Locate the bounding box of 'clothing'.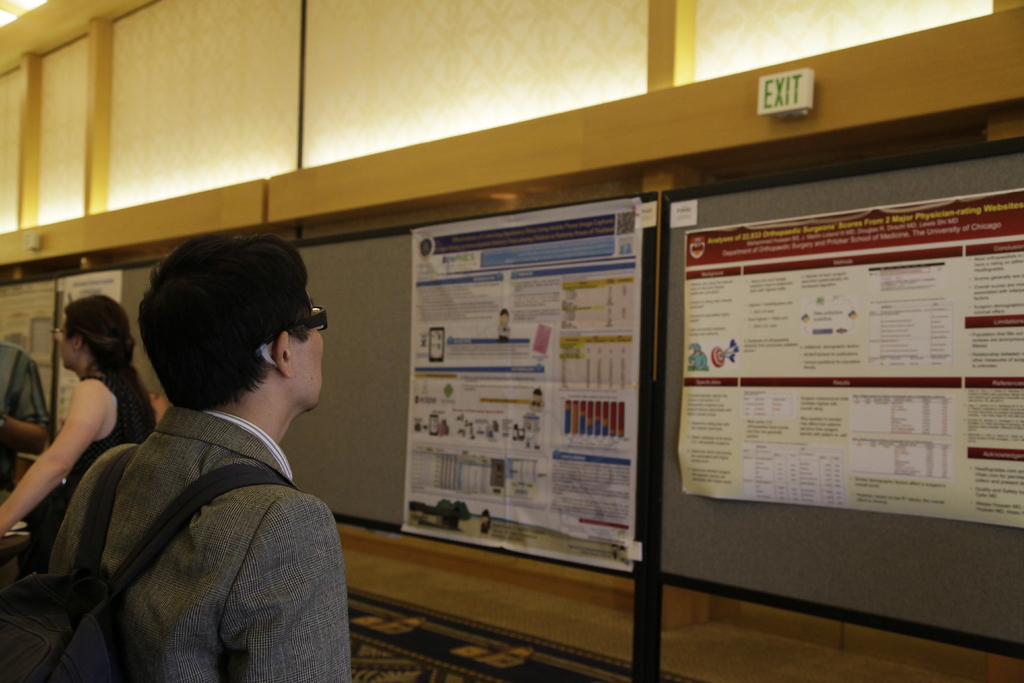
Bounding box: <region>63, 360, 158, 499</region>.
